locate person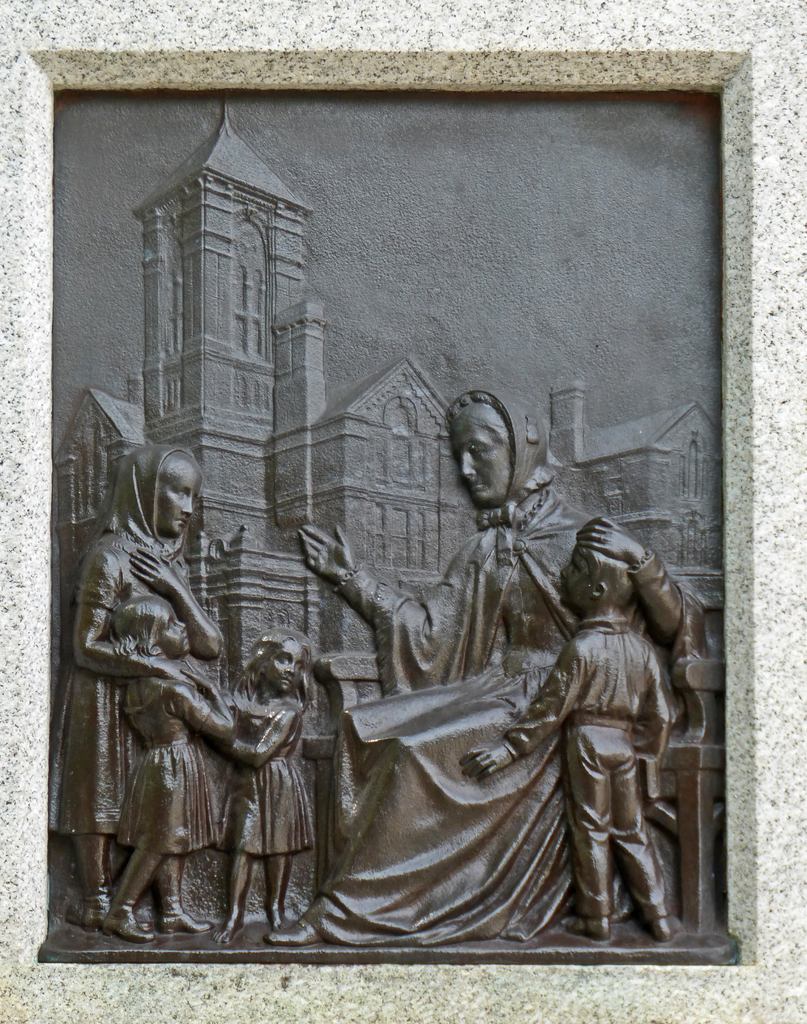
l=86, t=594, r=248, b=944
